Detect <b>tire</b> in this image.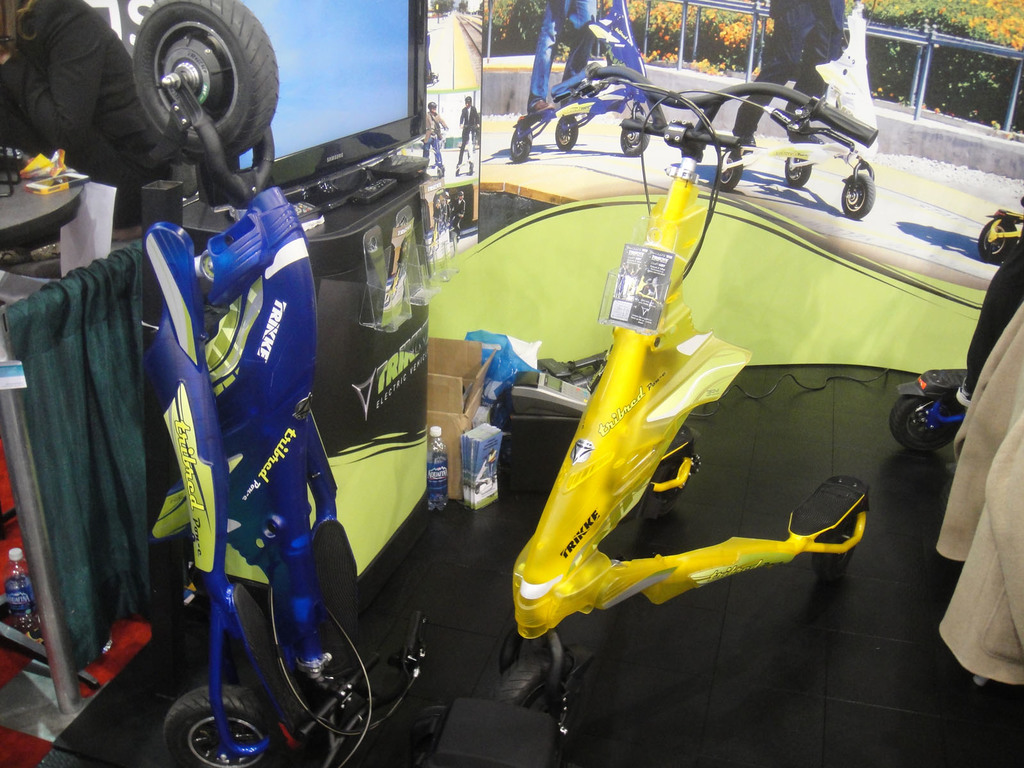
Detection: x1=489 y1=650 x2=586 y2=744.
